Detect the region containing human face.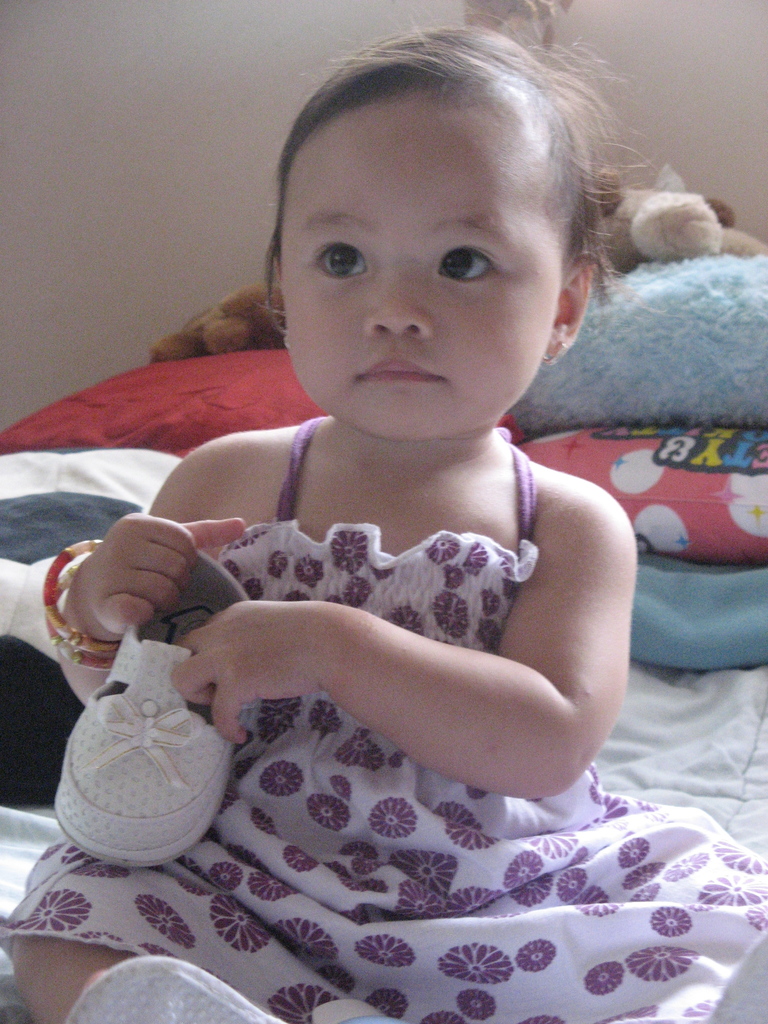
{"x1": 280, "y1": 93, "x2": 557, "y2": 438}.
